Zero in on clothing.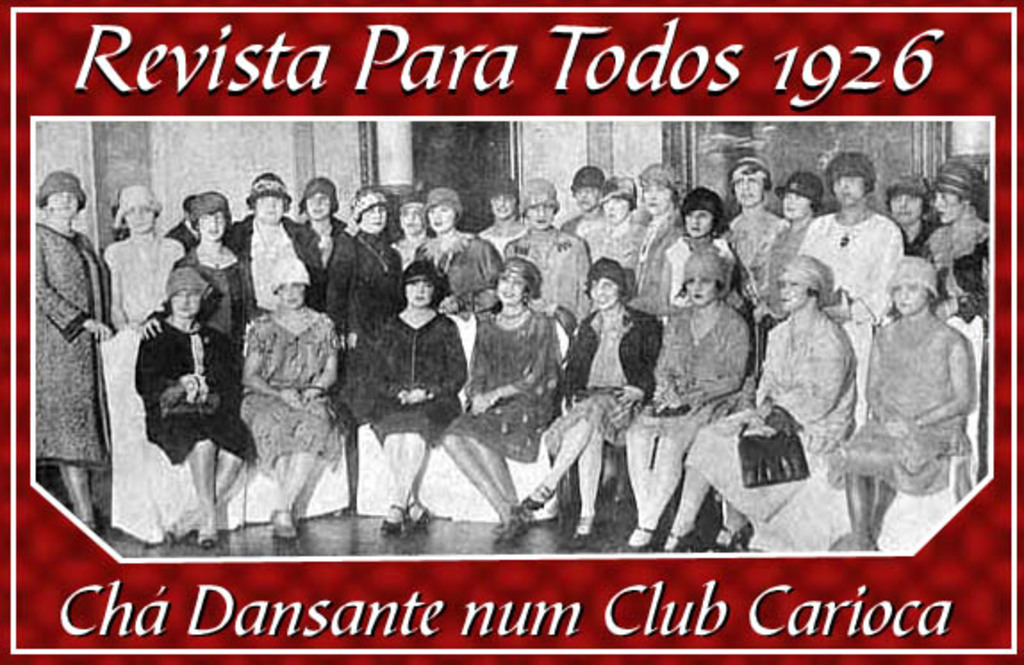
Zeroed in: 567,207,655,280.
